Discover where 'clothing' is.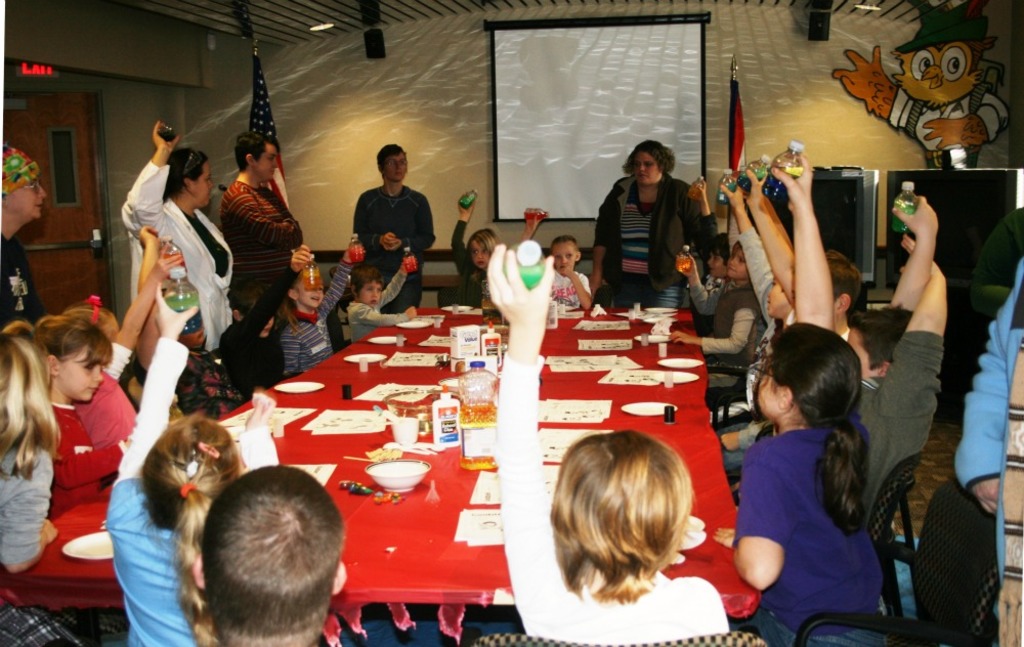
Discovered at bbox=[103, 451, 176, 639].
